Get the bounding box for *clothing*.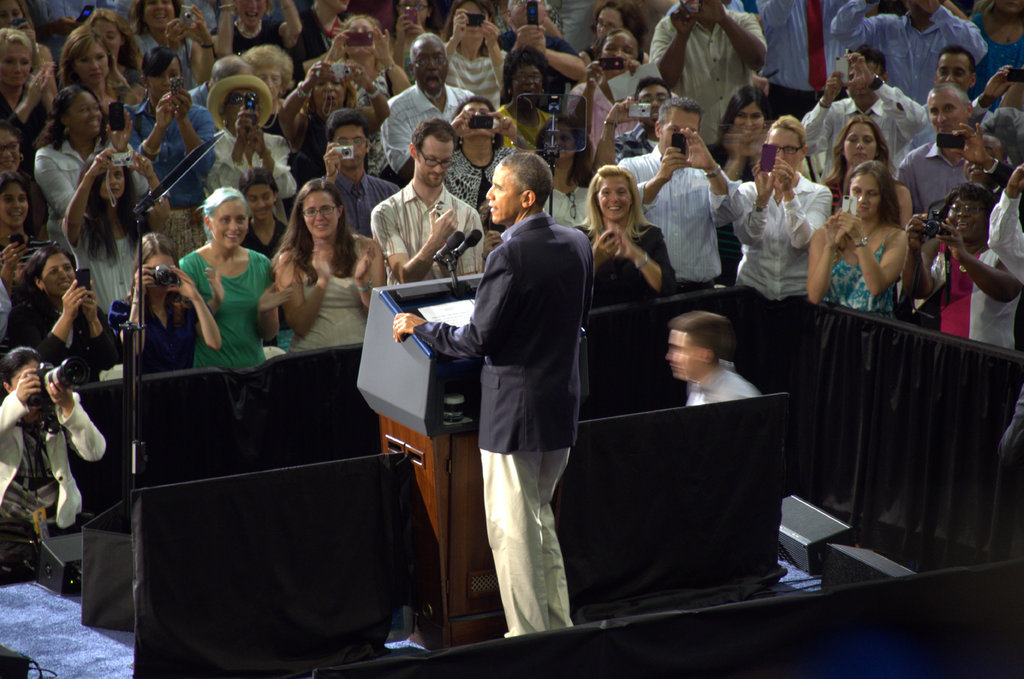
x1=826, y1=218, x2=909, y2=317.
